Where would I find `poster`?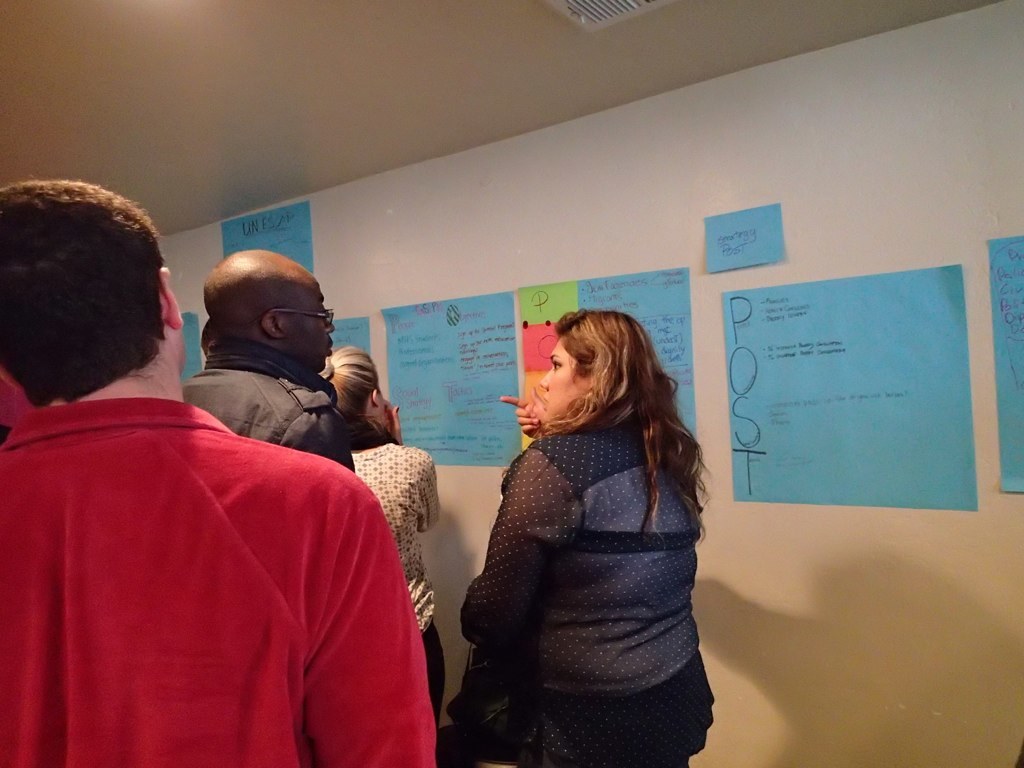
At {"left": 377, "top": 291, "right": 518, "bottom": 470}.
